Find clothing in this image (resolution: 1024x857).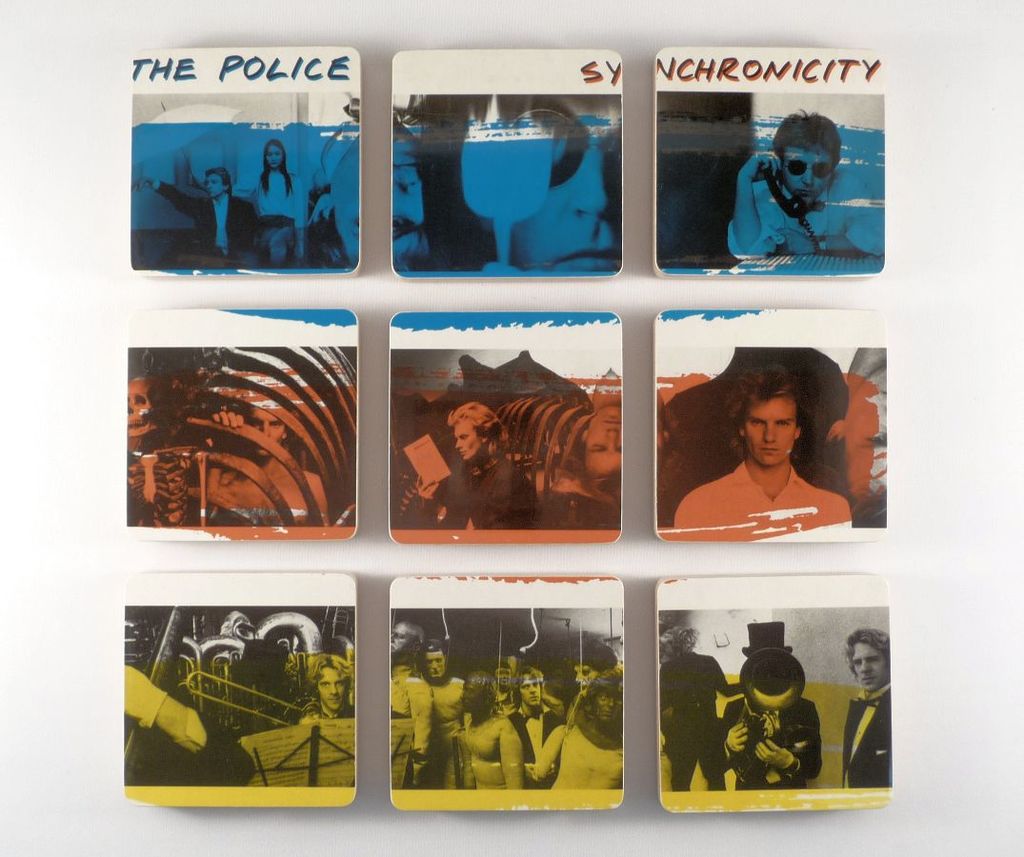
674, 461, 855, 533.
